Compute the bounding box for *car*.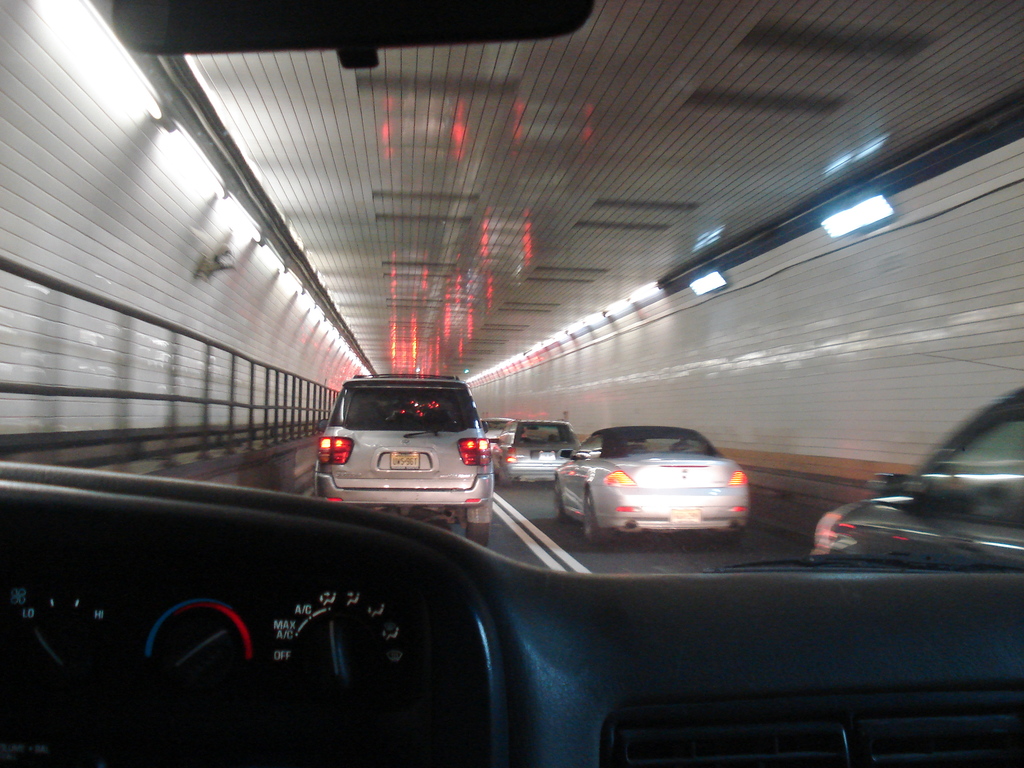
bbox=[314, 379, 495, 556].
